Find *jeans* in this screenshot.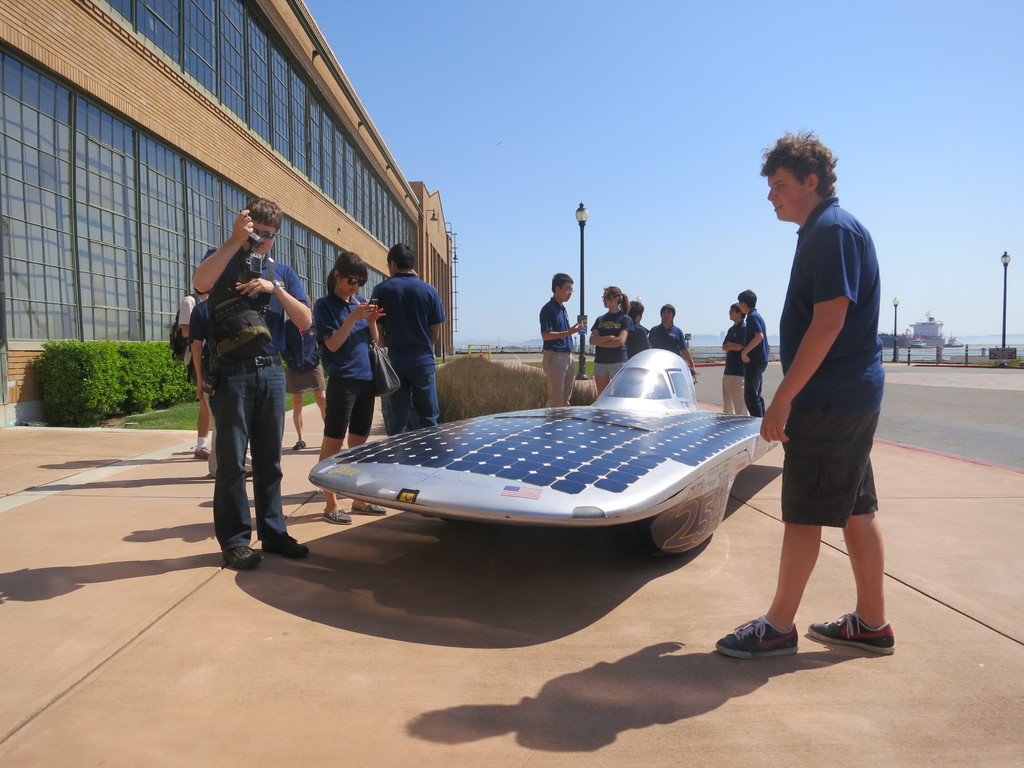
The bounding box for *jeans* is bbox=(741, 364, 764, 413).
